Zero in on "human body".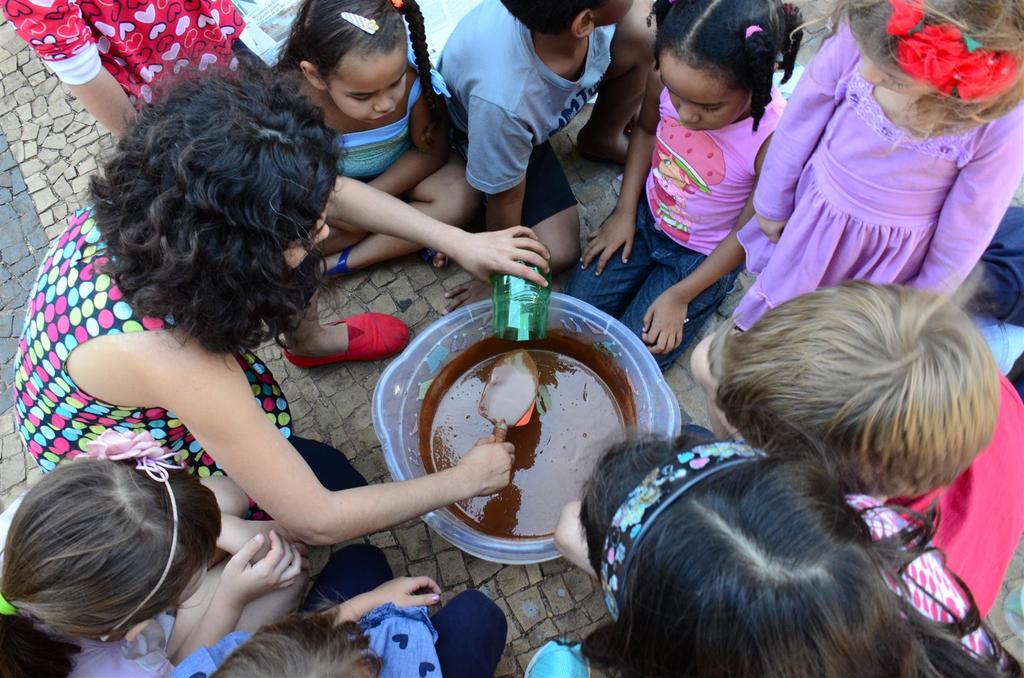
Zeroed in: left=168, top=546, right=505, bottom=677.
